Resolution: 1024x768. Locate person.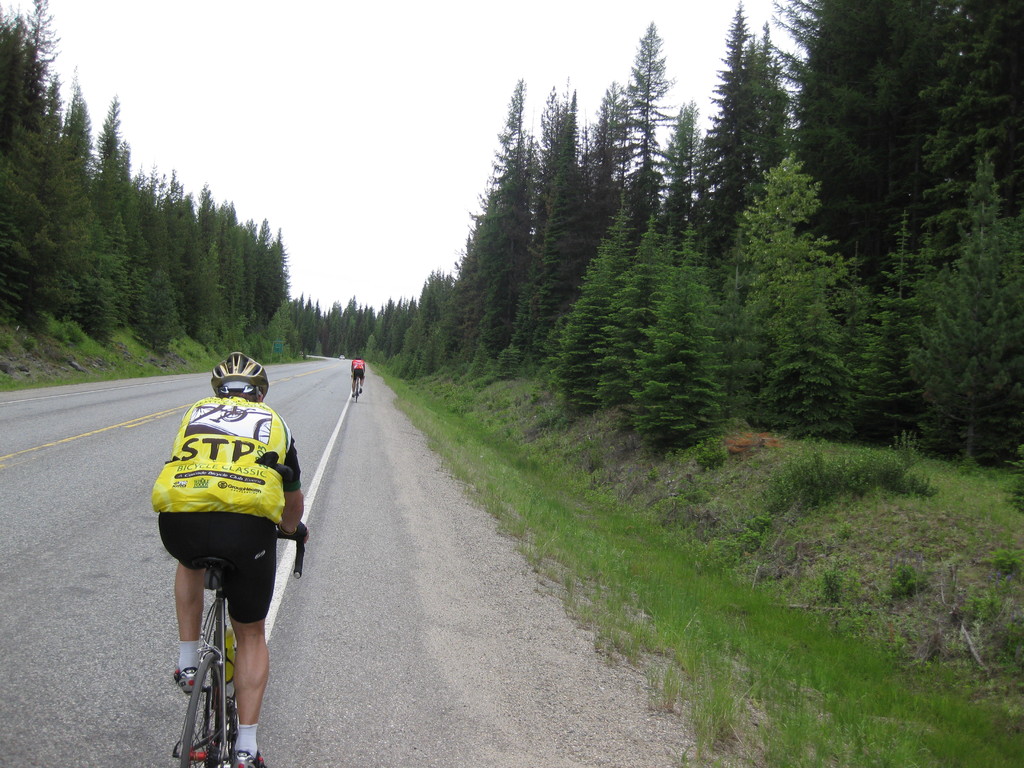
<bbox>141, 347, 307, 767</bbox>.
